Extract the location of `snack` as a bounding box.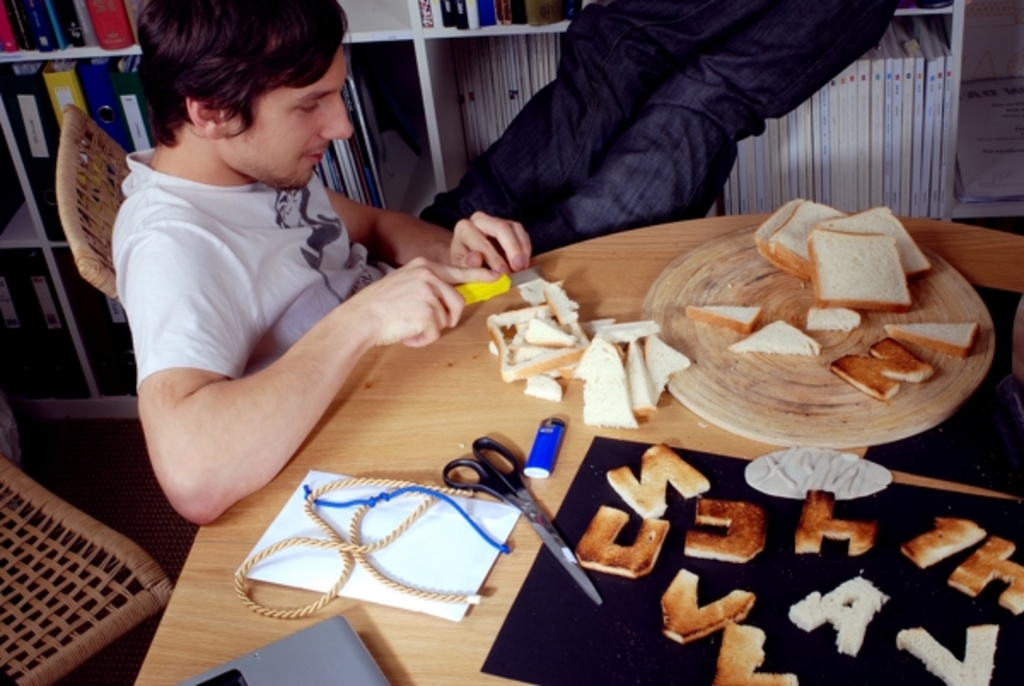
x1=906, y1=522, x2=1014, y2=601.
